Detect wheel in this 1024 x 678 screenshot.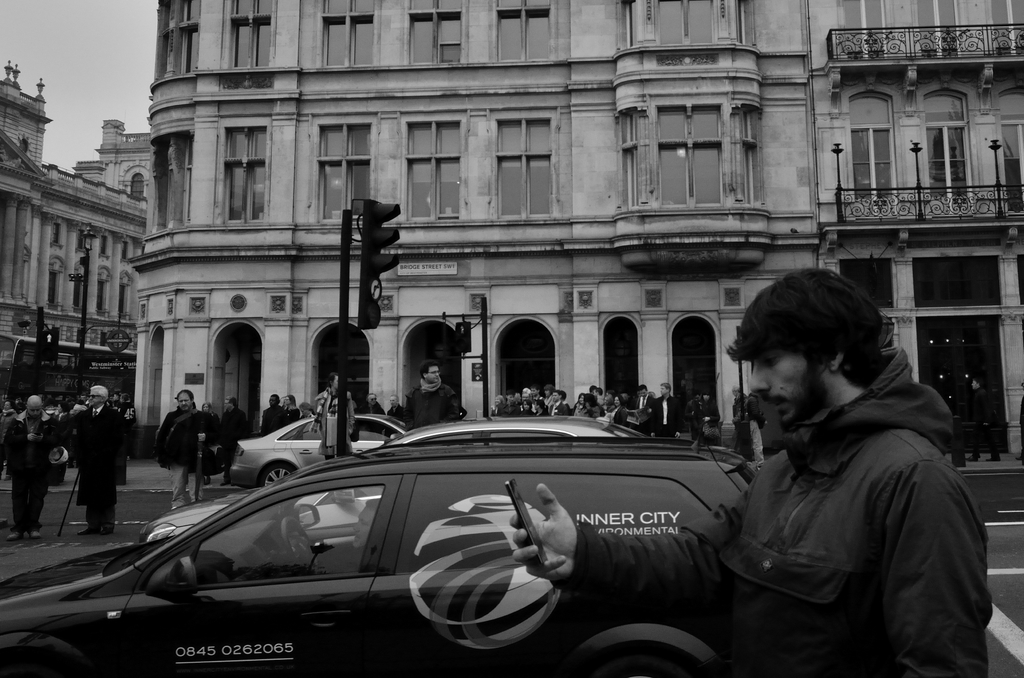
Detection: 568/625/728/677.
